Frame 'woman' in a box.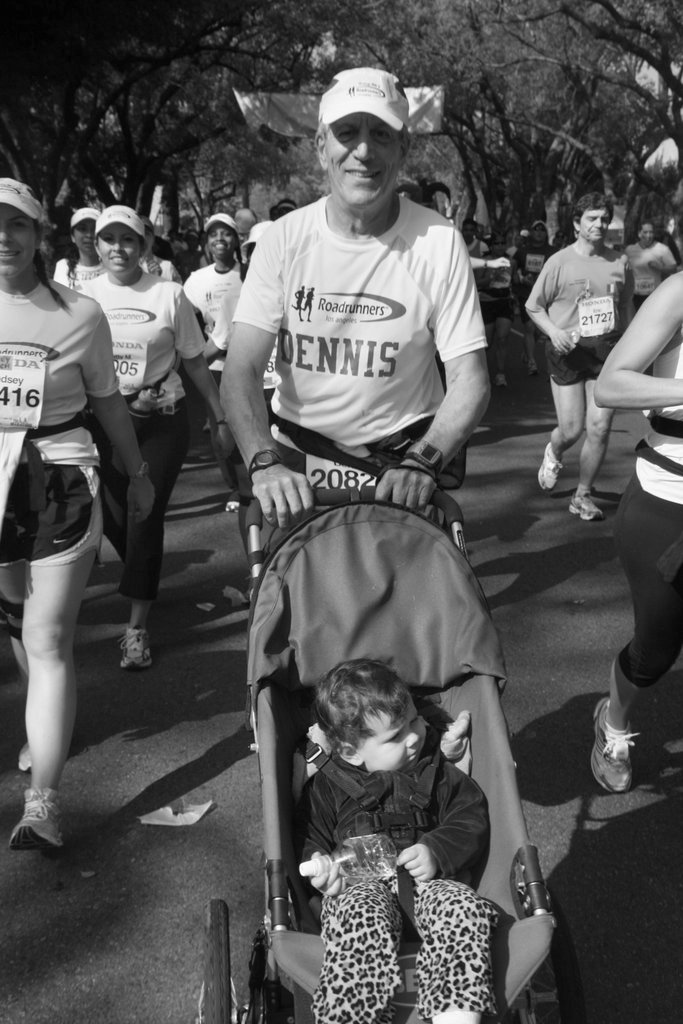
select_region(76, 204, 240, 667).
